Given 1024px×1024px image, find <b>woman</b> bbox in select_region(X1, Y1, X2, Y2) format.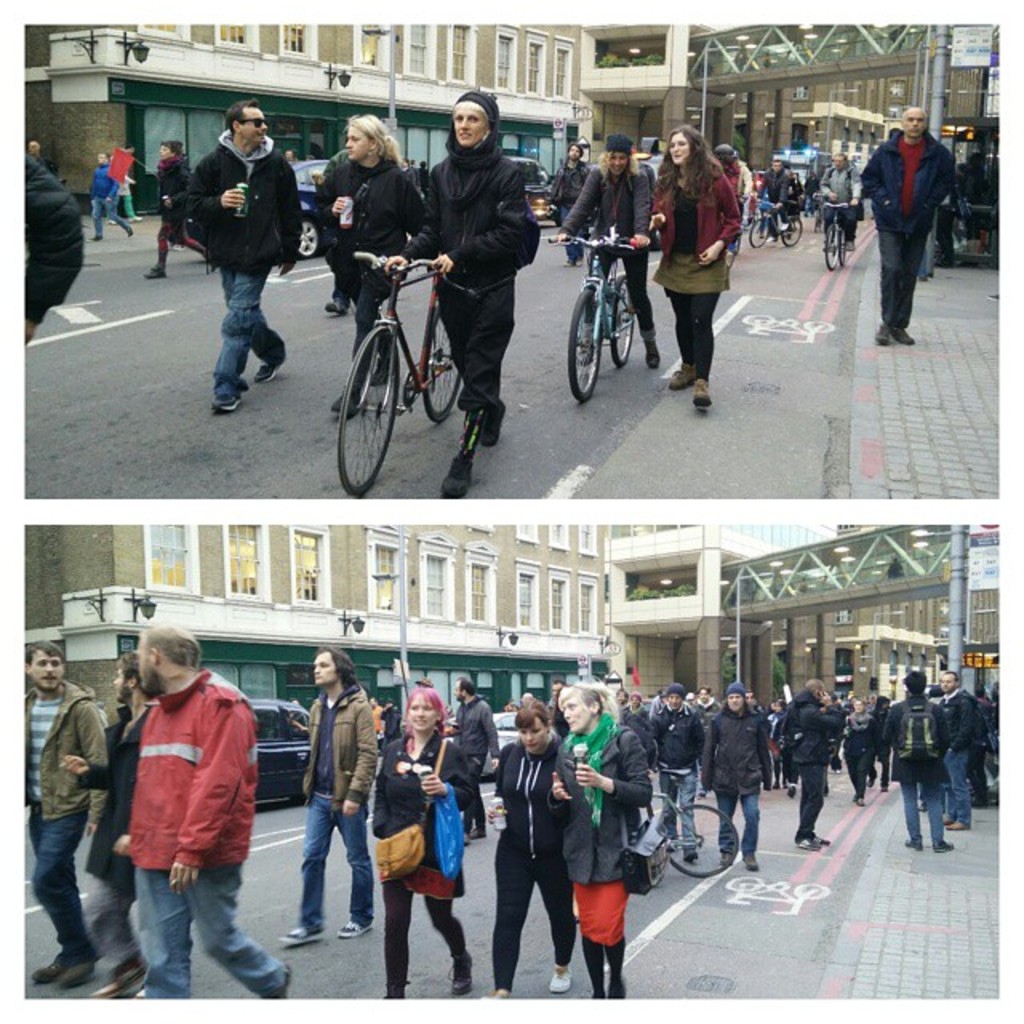
select_region(541, 674, 658, 1000).
